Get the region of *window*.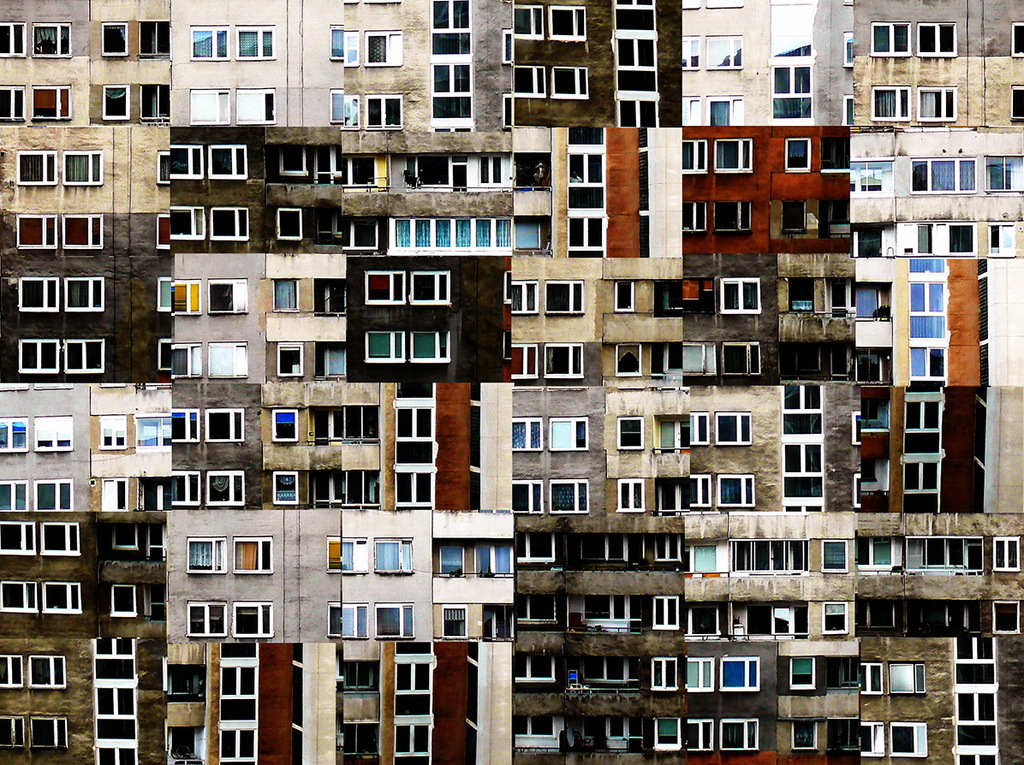
BBox(30, 519, 89, 552).
